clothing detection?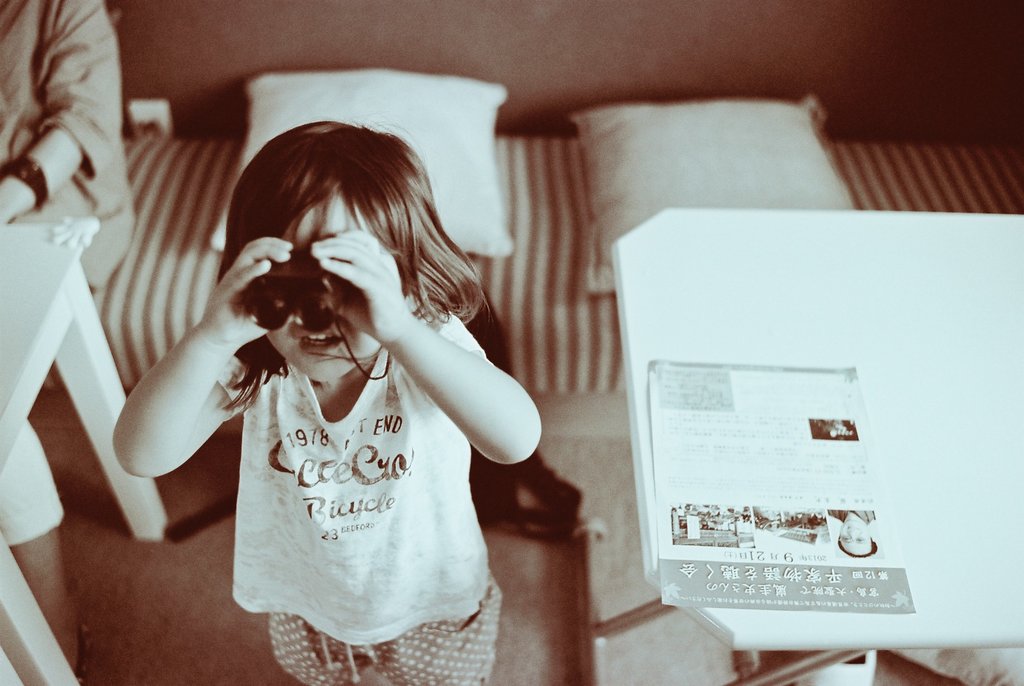
x1=0, y1=0, x2=148, y2=296
